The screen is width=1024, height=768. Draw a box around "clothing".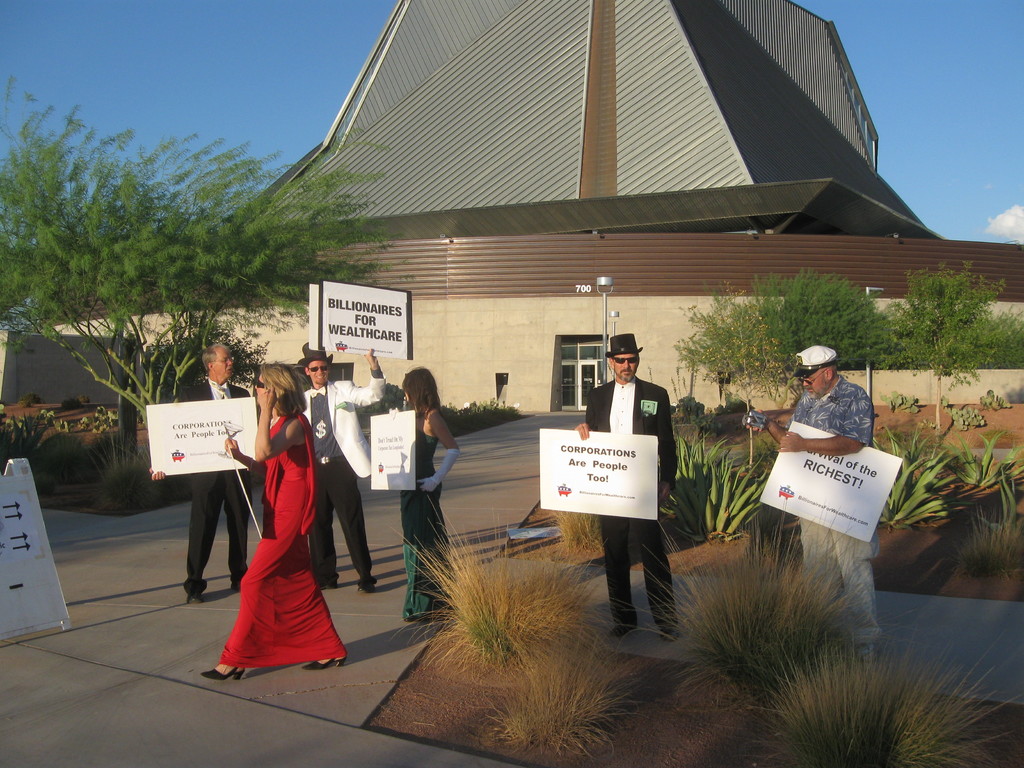
{"x1": 785, "y1": 379, "x2": 890, "y2": 643}.
